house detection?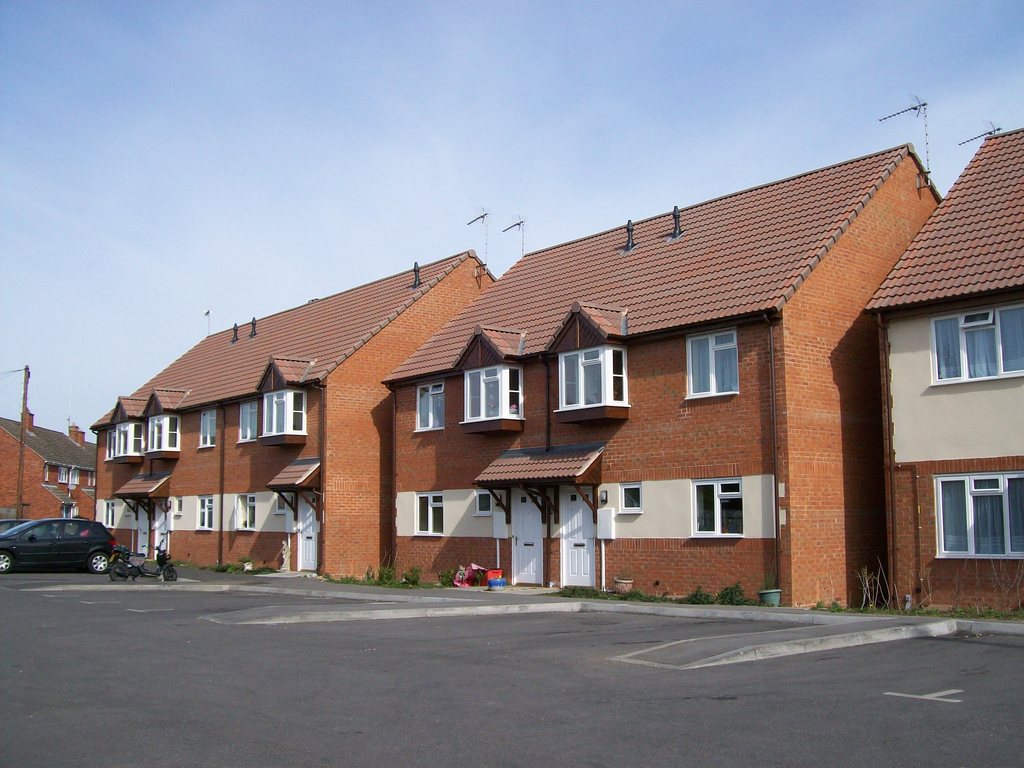
{"x1": 362, "y1": 166, "x2": 956, "y2": 616}
